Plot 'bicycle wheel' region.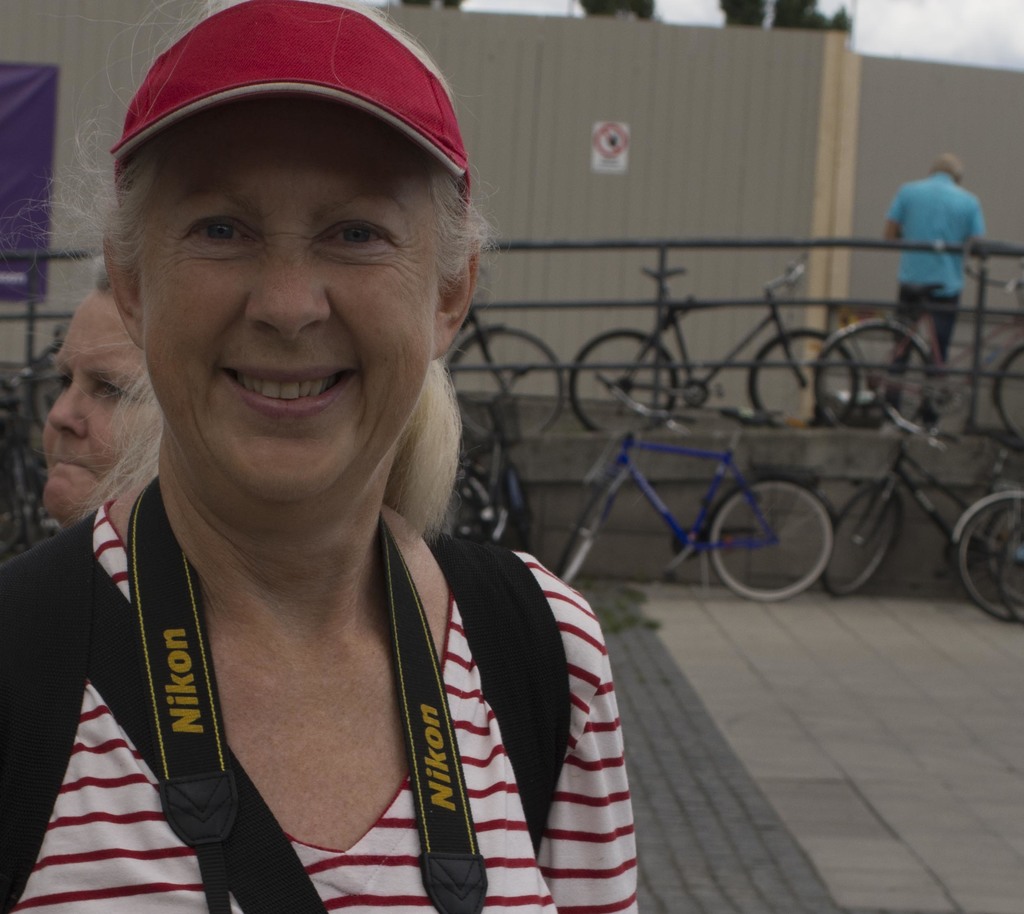
Plotted at detection(991, 346, 1023, 473).
